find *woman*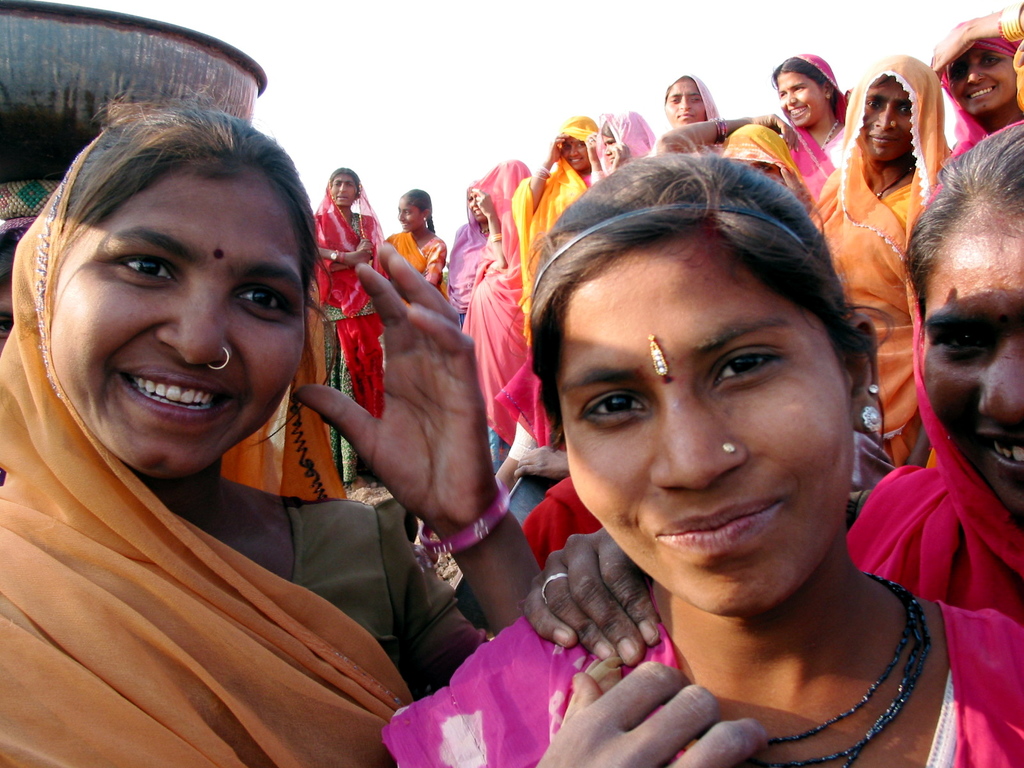
pyautogui.locateOnScreen(513, 111, 611, 346)
